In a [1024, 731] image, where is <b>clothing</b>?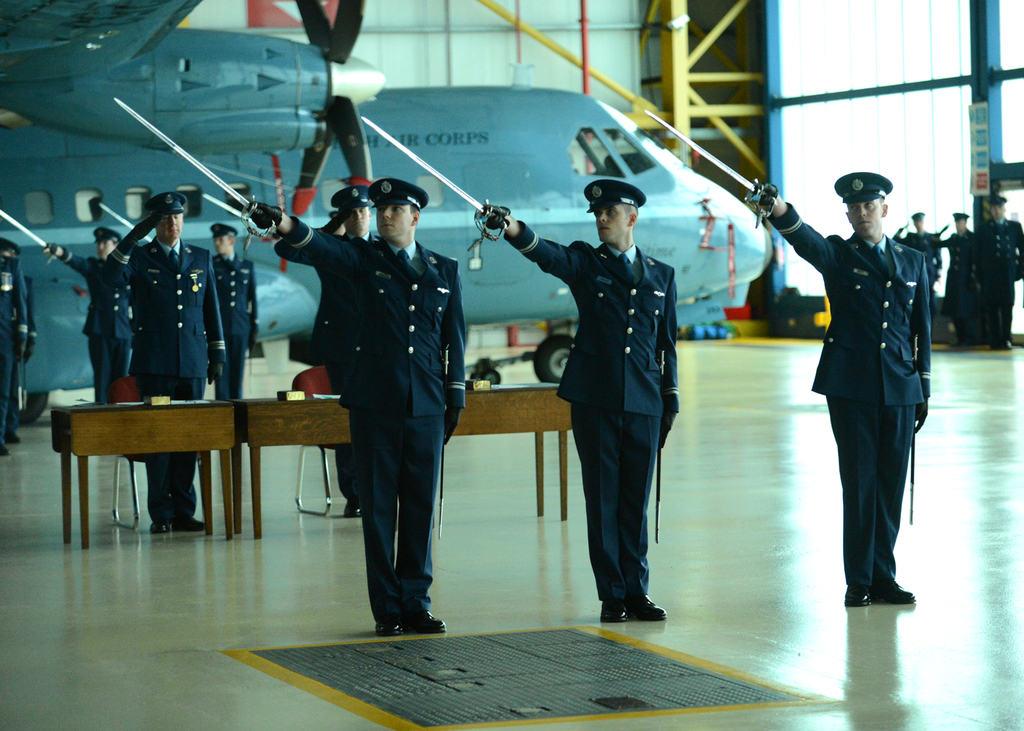
311:232:378:502.
